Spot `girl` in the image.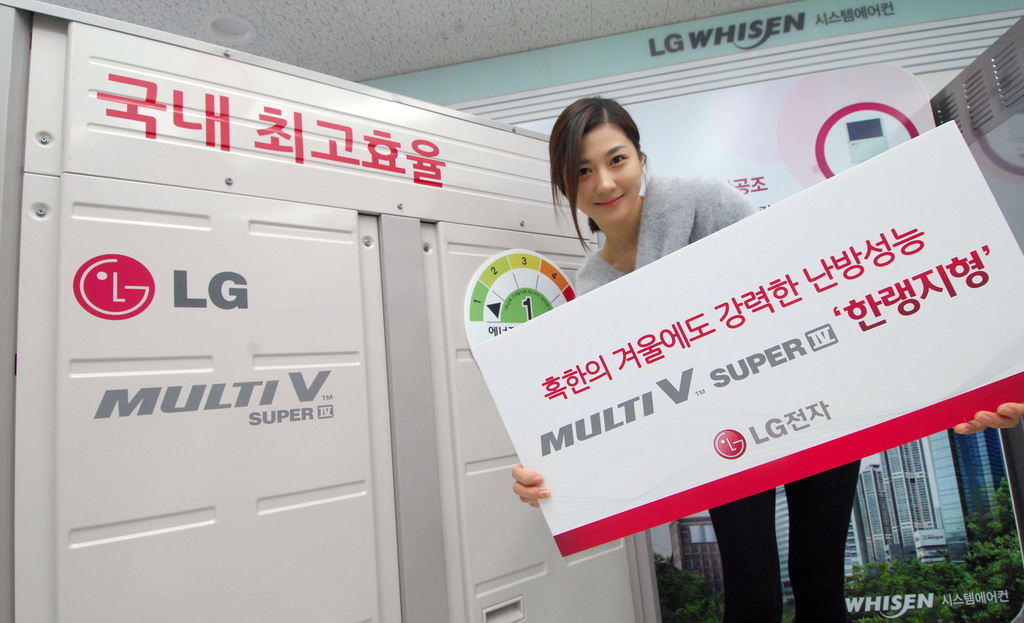
`girl` found at 513:97:1022:621.
